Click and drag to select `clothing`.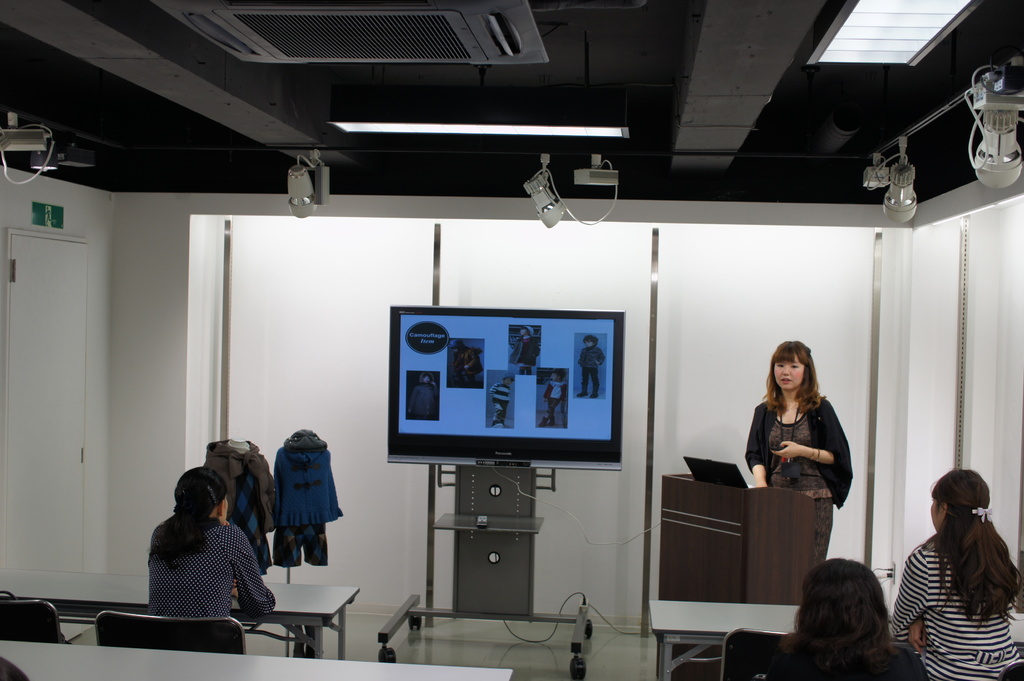
Selection: select_region(200, 437, 284, 577).
